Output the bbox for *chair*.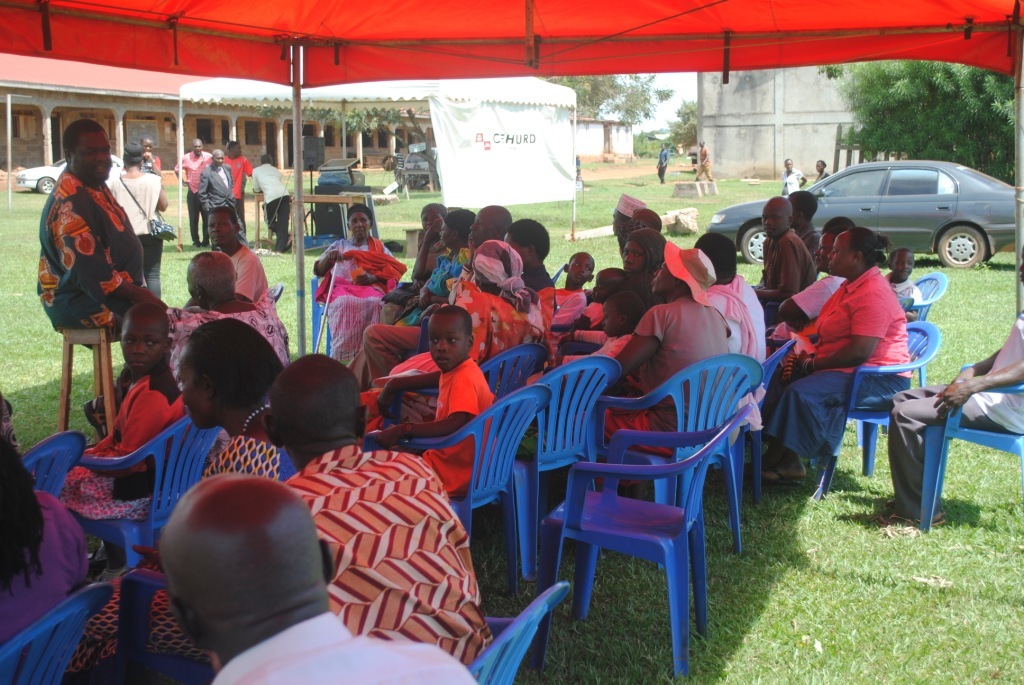
x1=0 y1=584 x2=115 y2=680.
